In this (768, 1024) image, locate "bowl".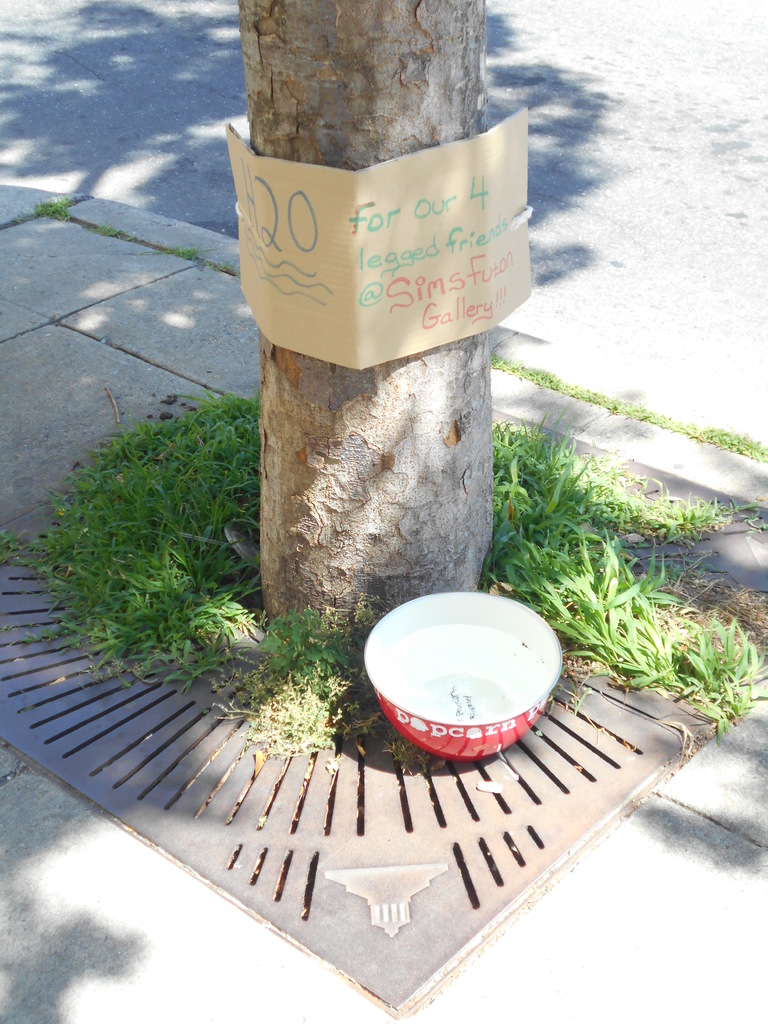
Bounding box: [left=356, top=589, right=574, bottom=766].
